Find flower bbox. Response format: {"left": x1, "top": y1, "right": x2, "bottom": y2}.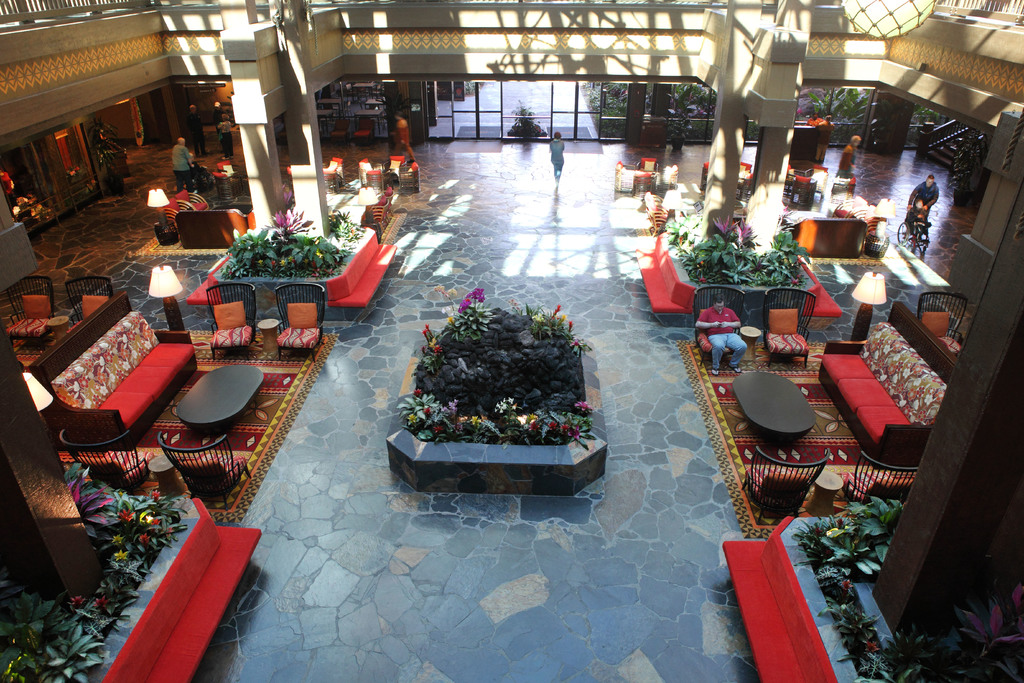
{"left": 287, "top": 255, "right": 292, "bottom": 261}.
